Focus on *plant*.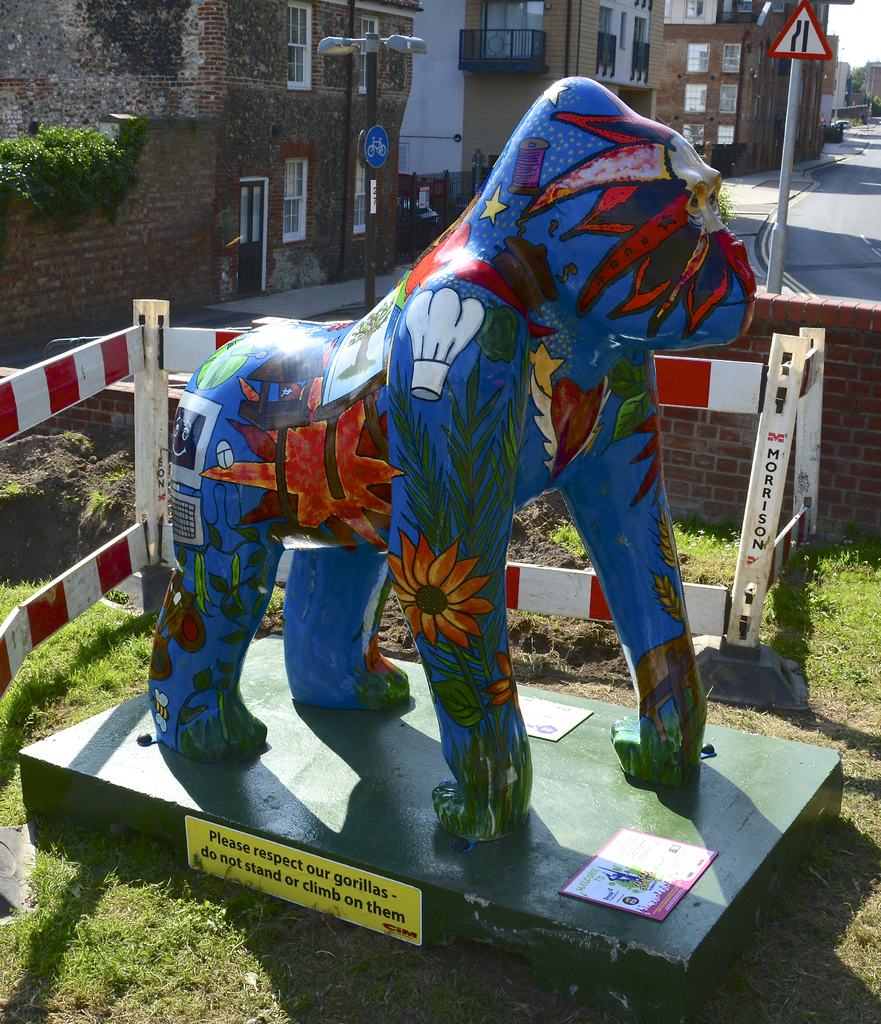
Focused at BBox(3, 95, 133, 218).
